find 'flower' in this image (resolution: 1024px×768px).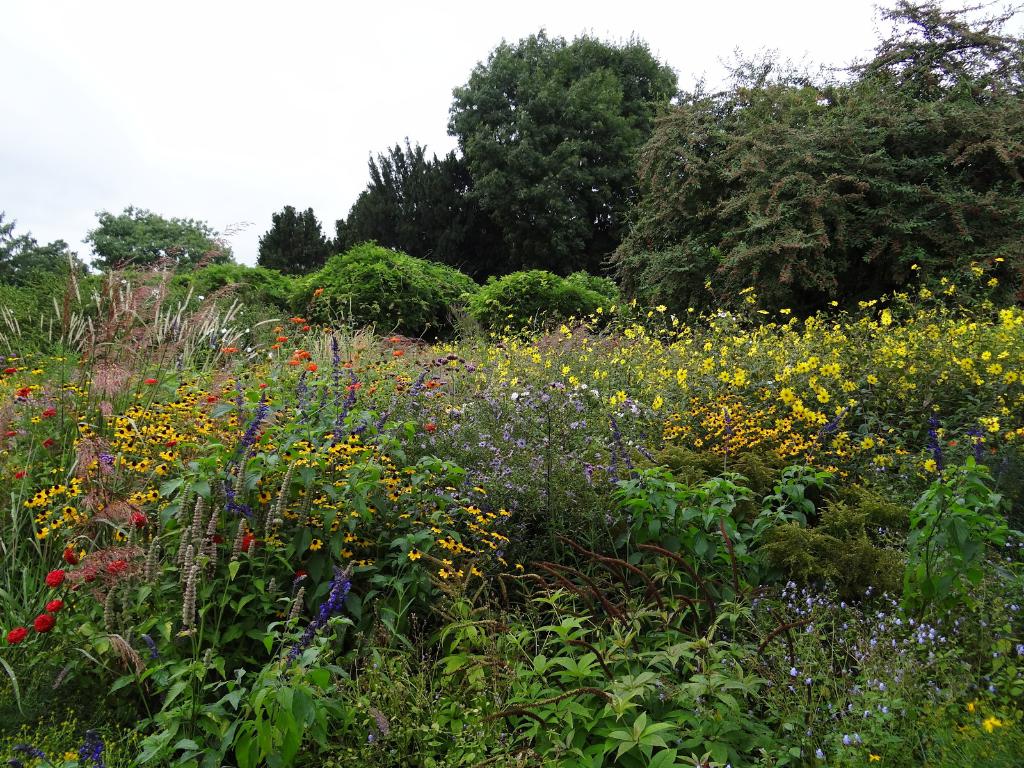
34,612,51,628.
